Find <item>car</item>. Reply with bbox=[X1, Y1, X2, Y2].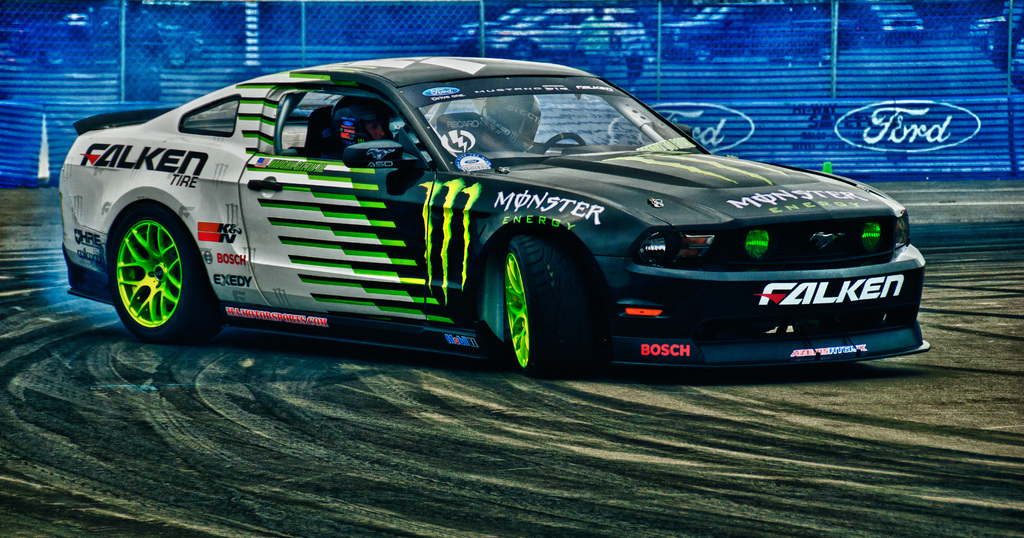
bbox=[451, 3, 588, 56].
